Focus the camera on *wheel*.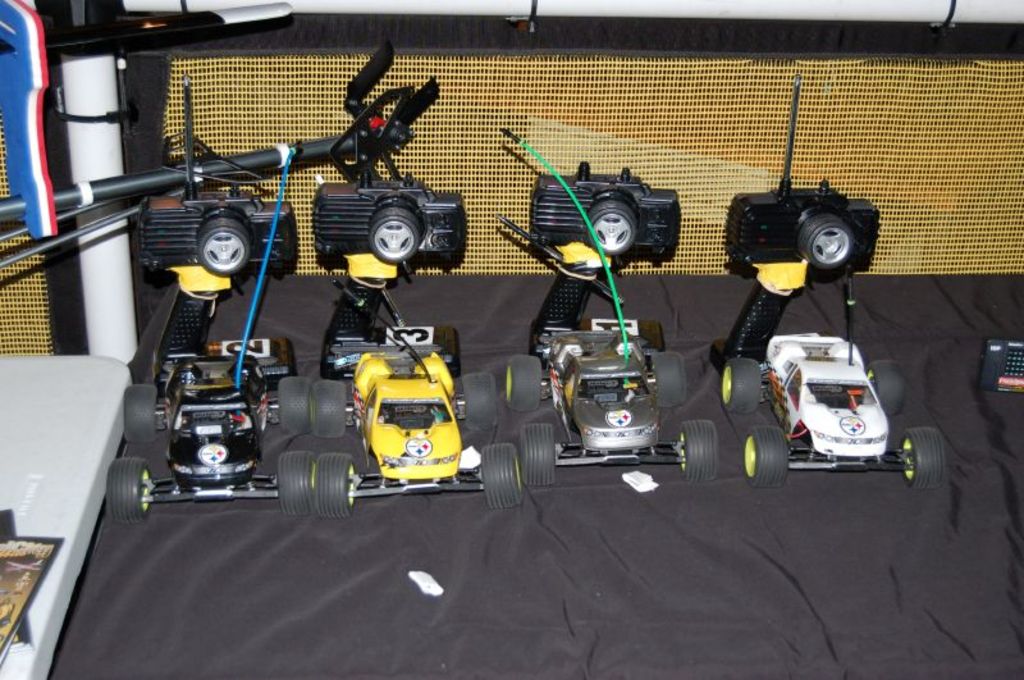
Focus region: detection(740, 425, 790, 490).
